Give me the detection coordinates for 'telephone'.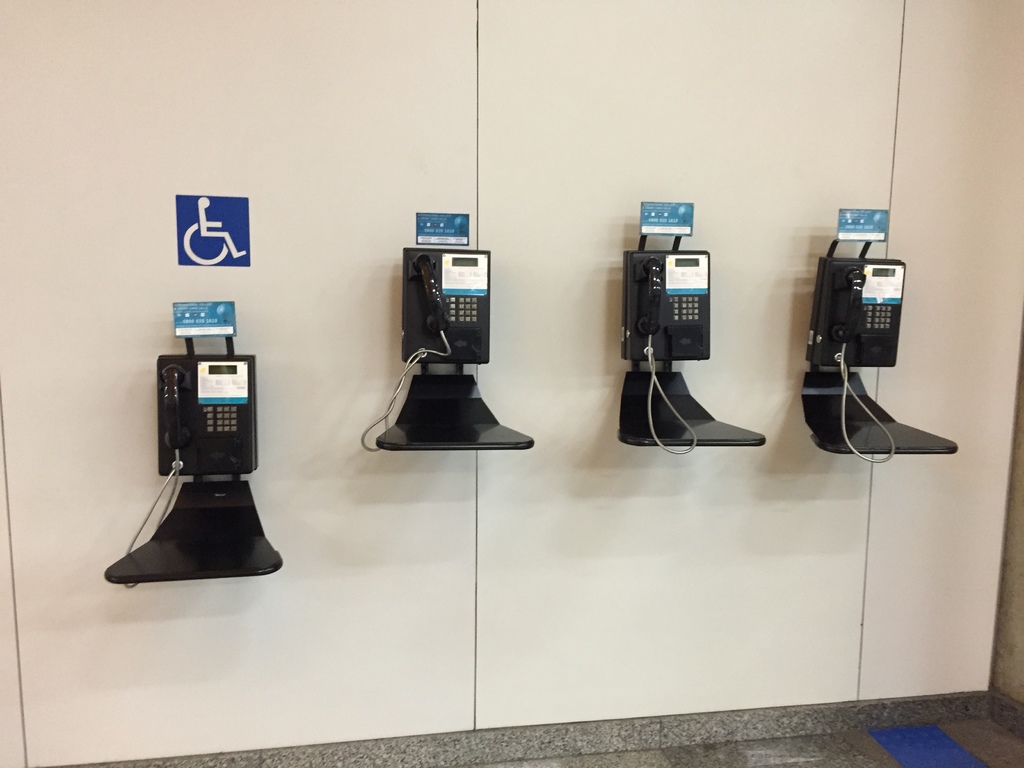
Rect(105, 356, 282, 586).
